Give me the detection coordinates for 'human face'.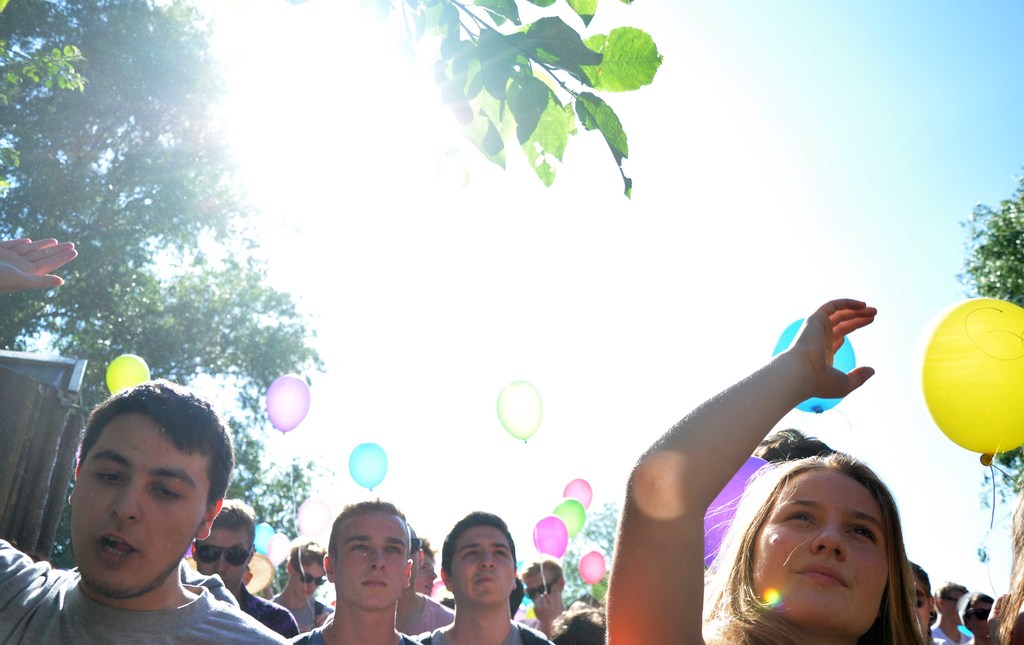
196/530/249/587.
